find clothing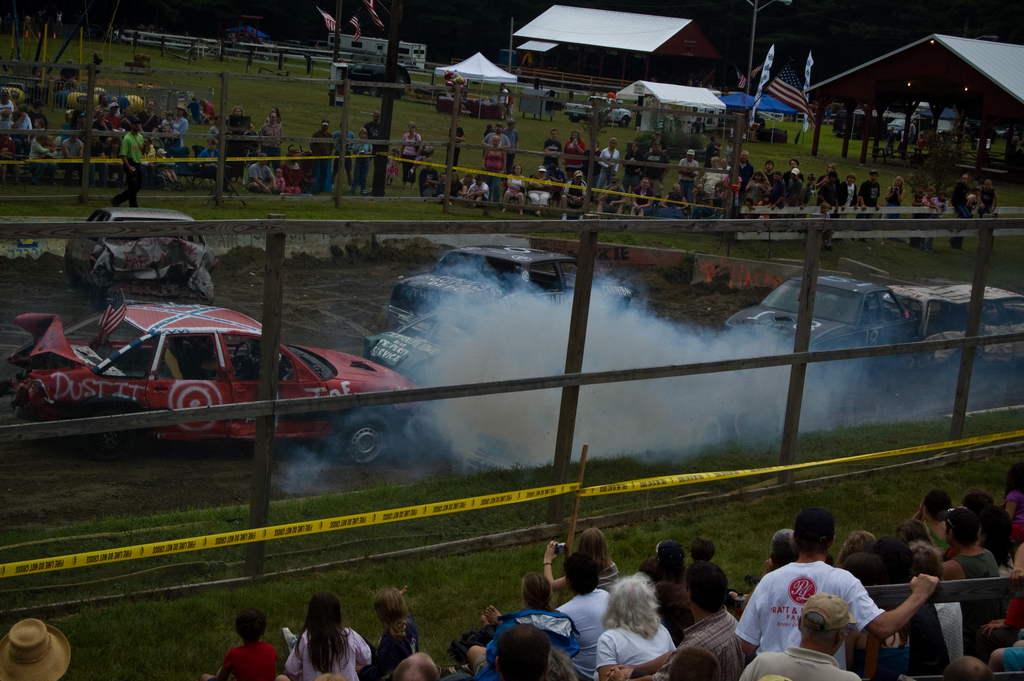
locate(880, 177, 905, 201)
